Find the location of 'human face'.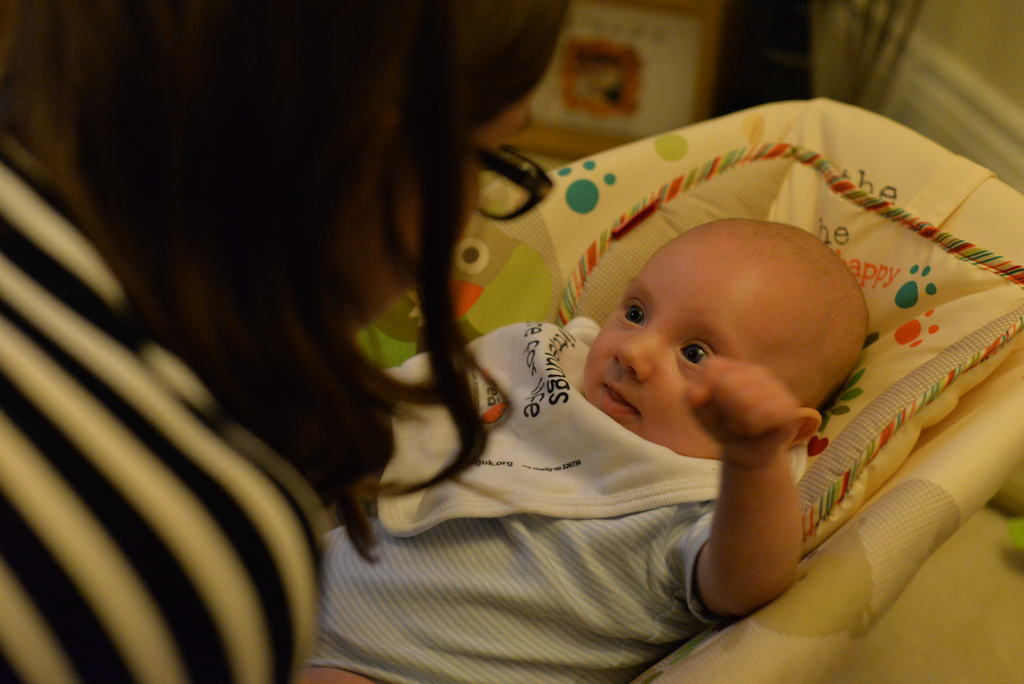
Location: left=586, top=222, right=815, bottom=455.
